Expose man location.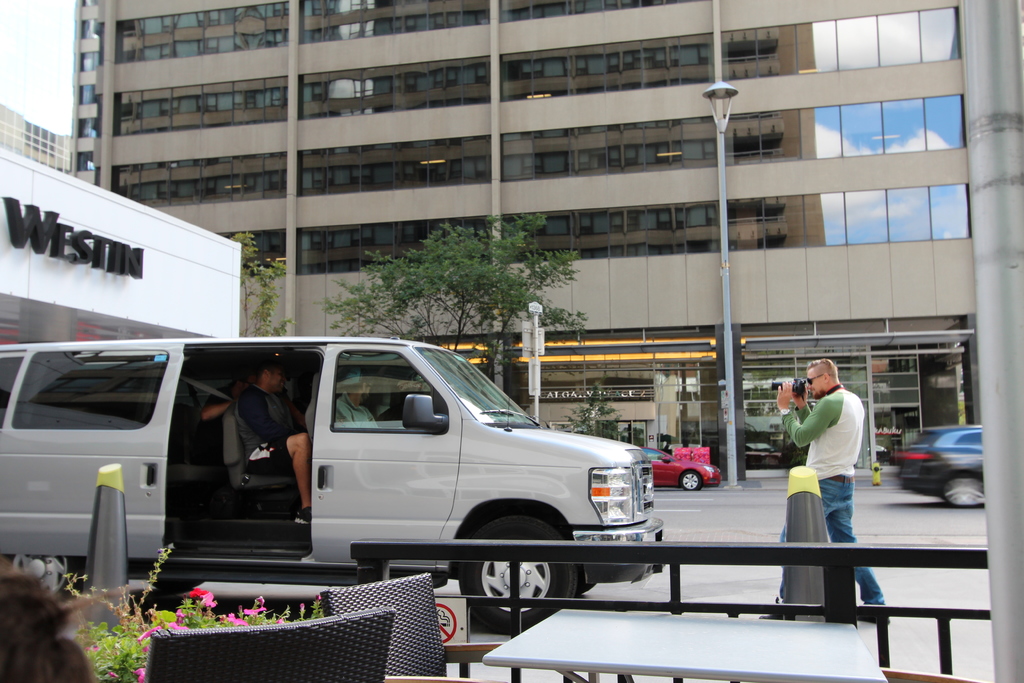
Exposed at x1=332 y1=373 x2=377 y2=429.
